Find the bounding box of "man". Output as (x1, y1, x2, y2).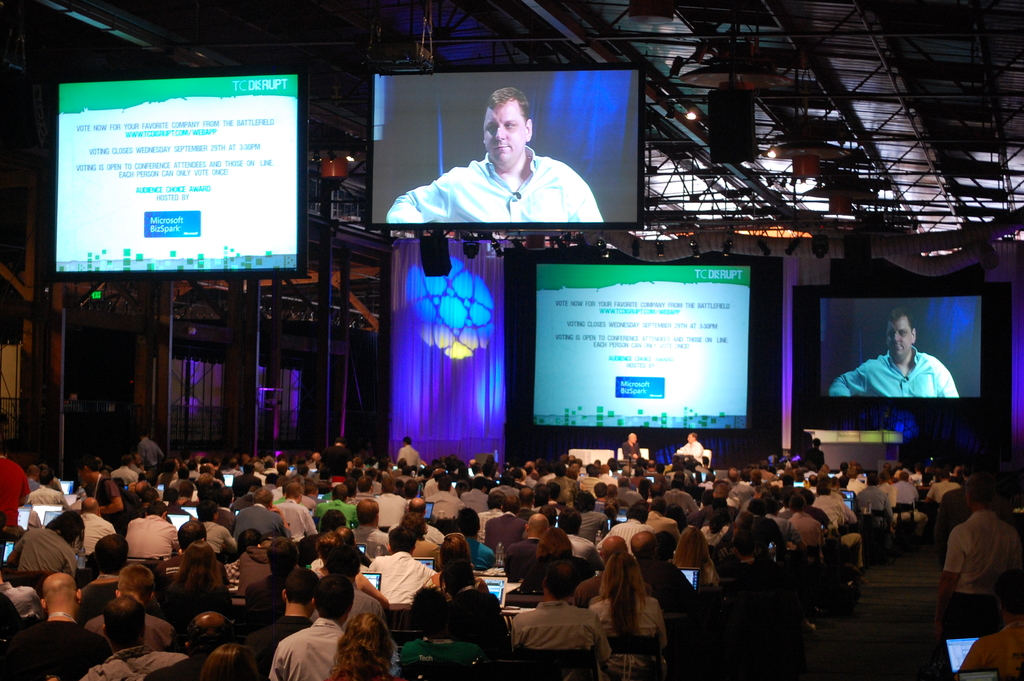
(307, 546, 390, 639).
